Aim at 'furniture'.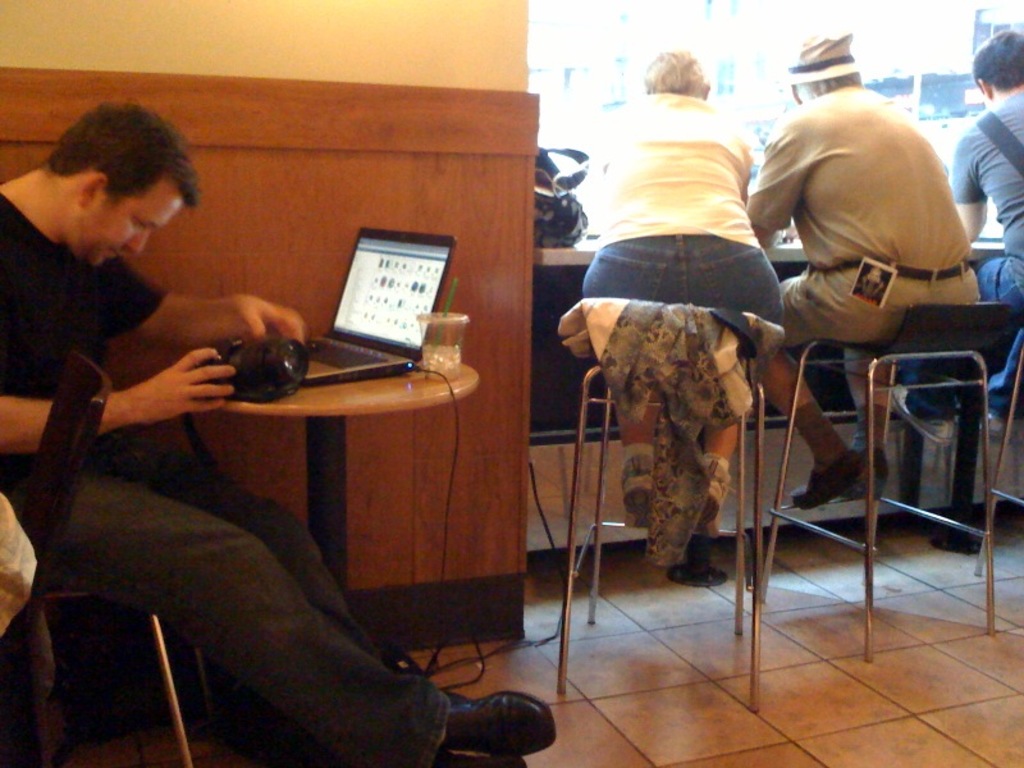
Aimed at <bbox>763, 301, 1010, 664</bbox>.
